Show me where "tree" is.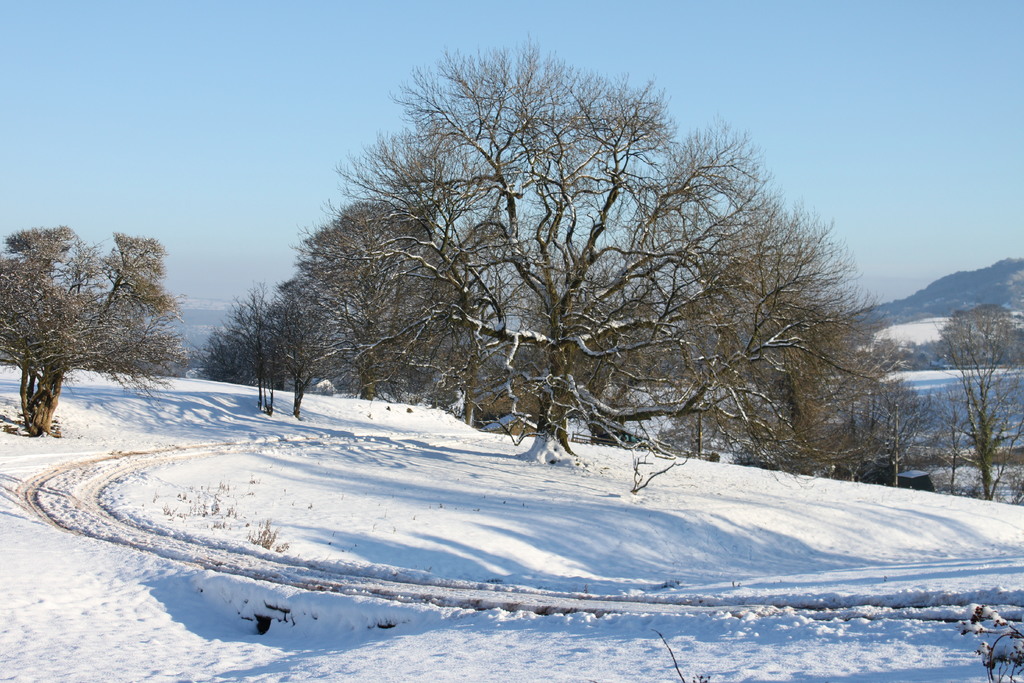
"tree" is at region(0, 220, 184, 434).
